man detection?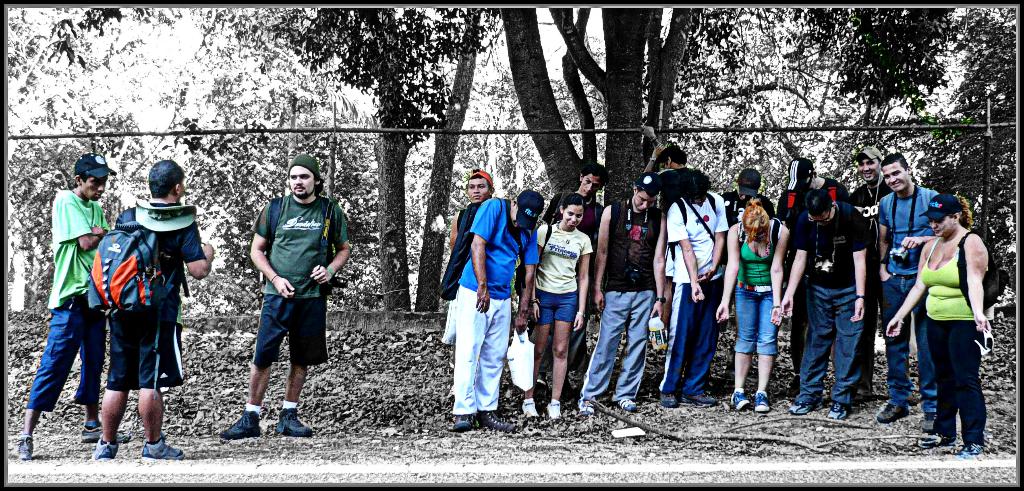
<region>778, 151, 857, 401</region>
